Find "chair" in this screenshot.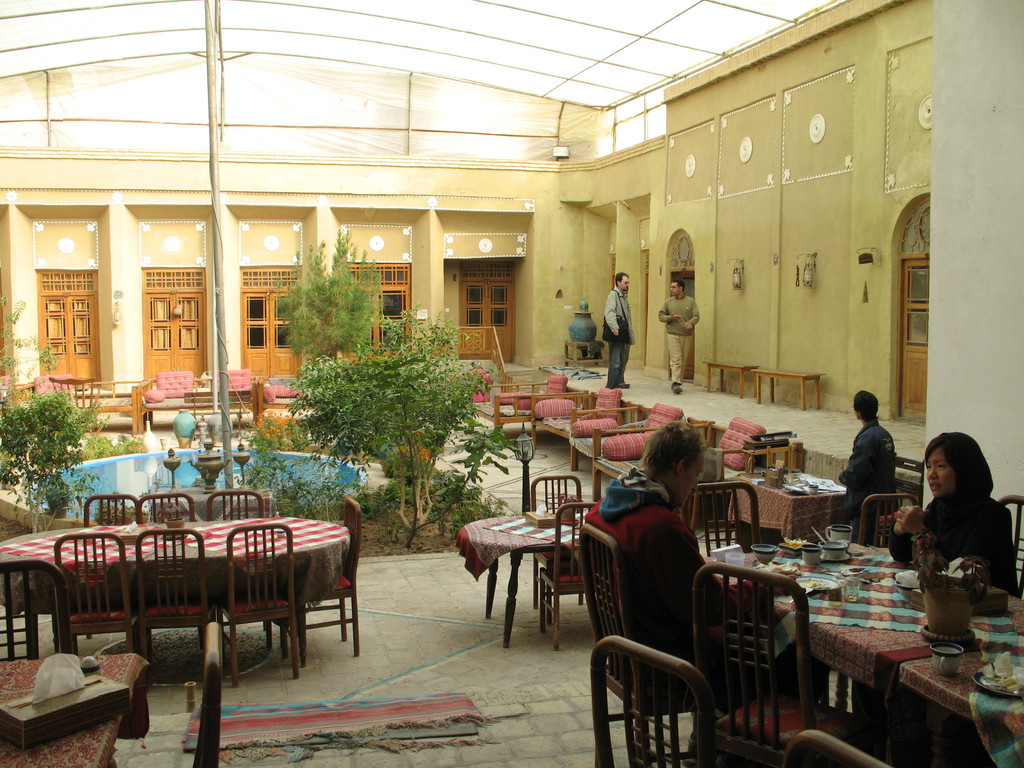
The bounding box for "chair" is detection(689, 561, 867, 767).
